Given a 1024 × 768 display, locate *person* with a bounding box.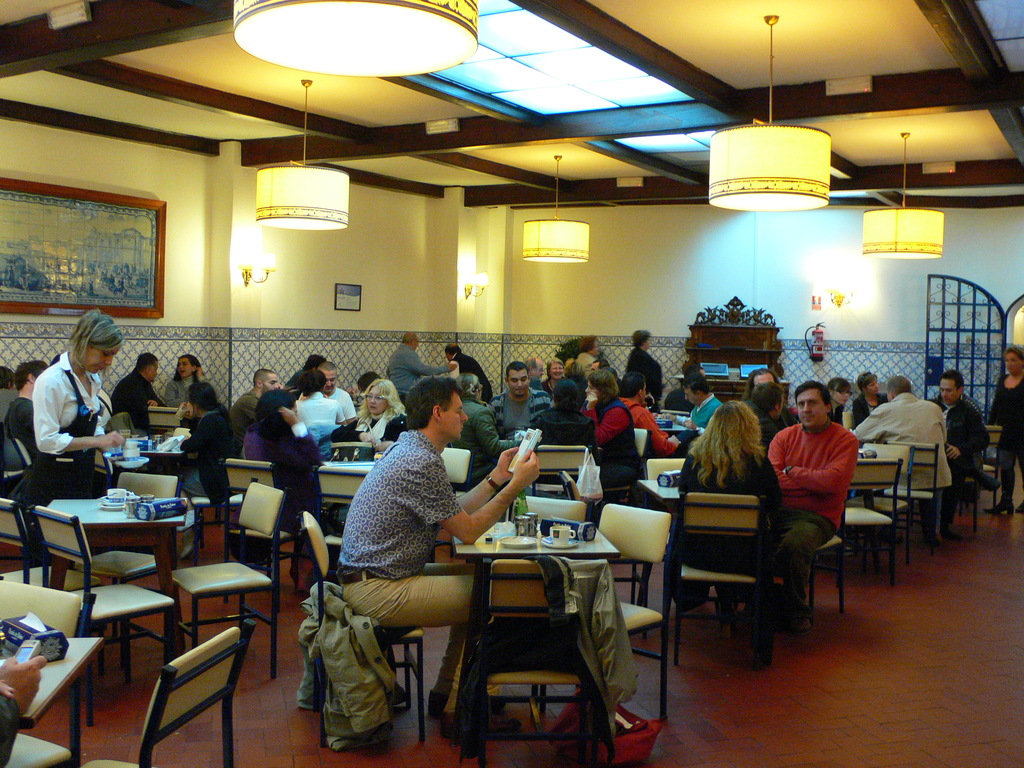
Located: detection(852, 375, 946, 491).
